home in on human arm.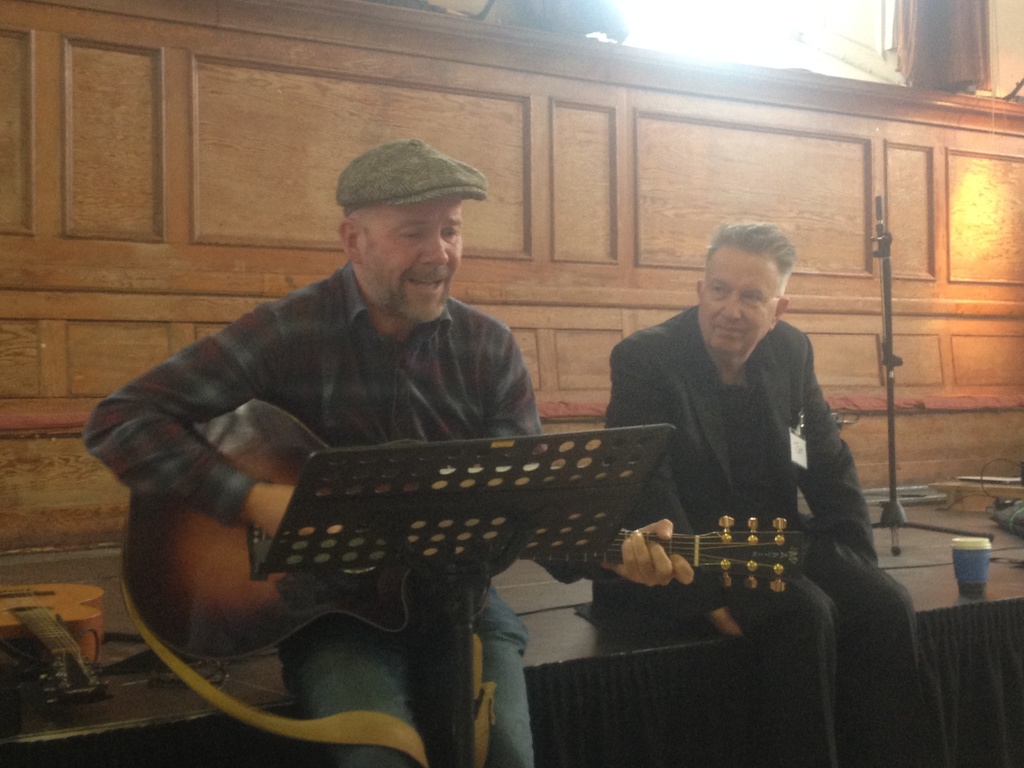
Homed in at box(804, 353, 888, 580).
